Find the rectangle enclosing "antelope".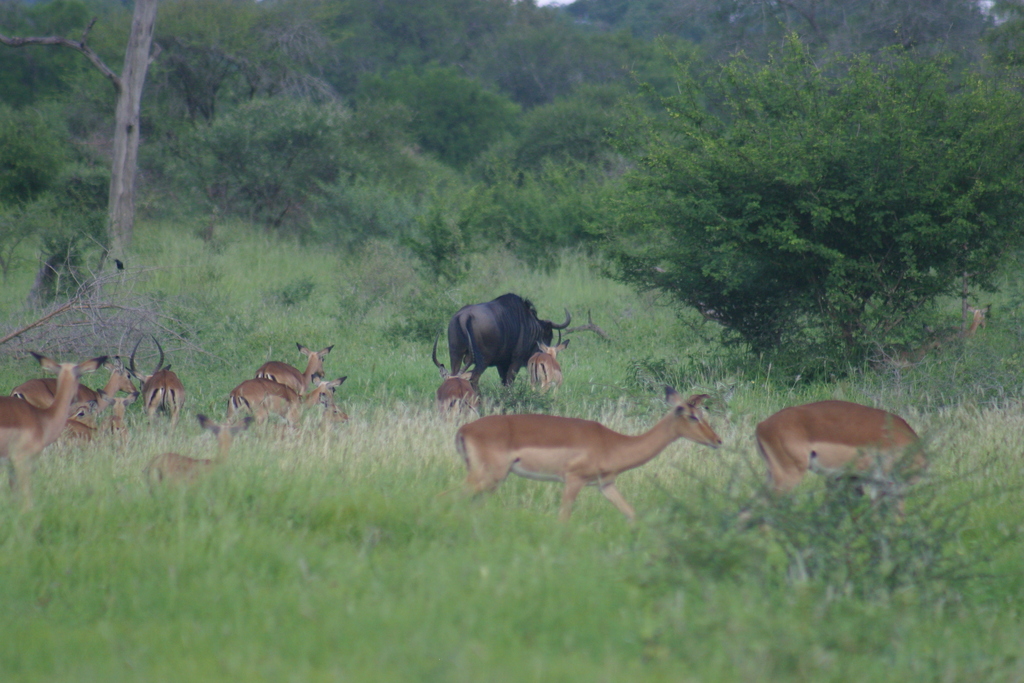
{"left": 528, "top": 335, "right": 567, "bottom": 395}.
